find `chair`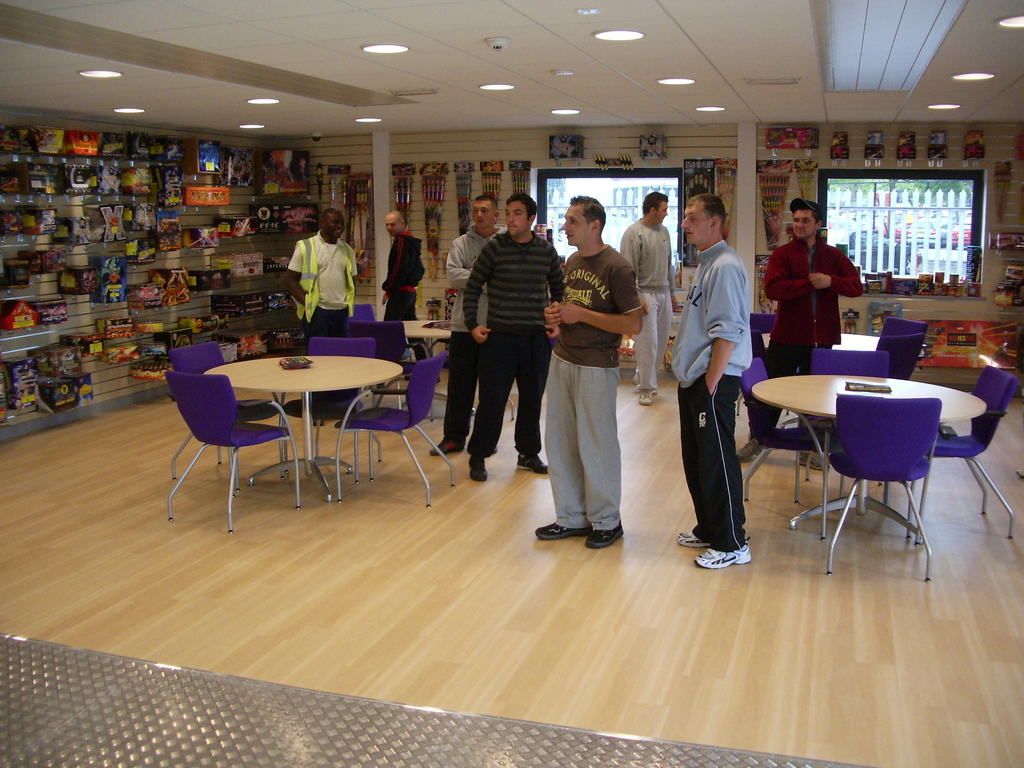
<box>911,360,1016,540</box>
